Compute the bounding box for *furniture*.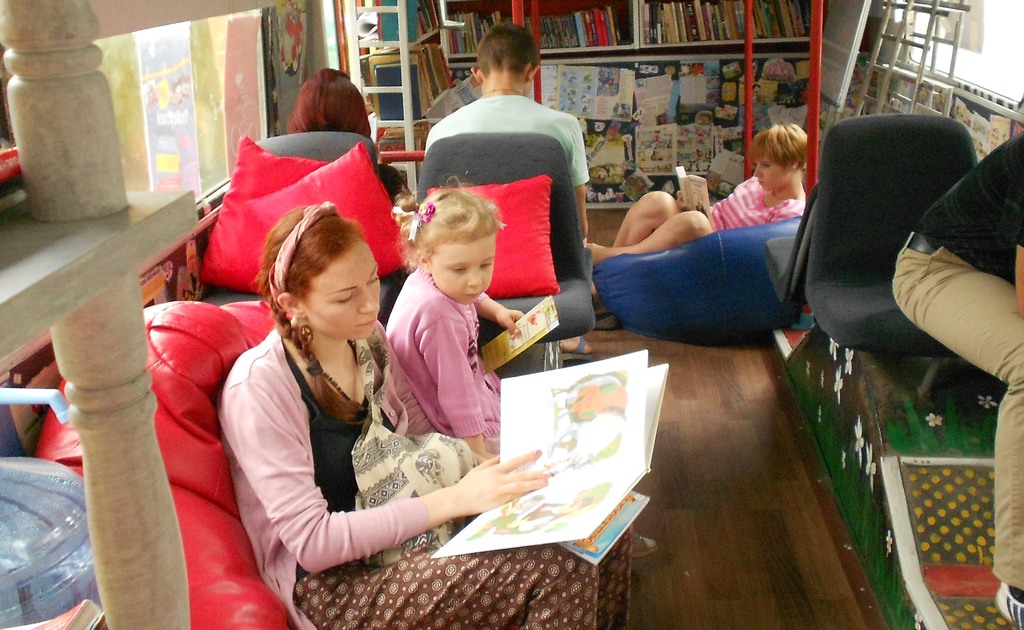
box=[36, 302, 287, 629].
